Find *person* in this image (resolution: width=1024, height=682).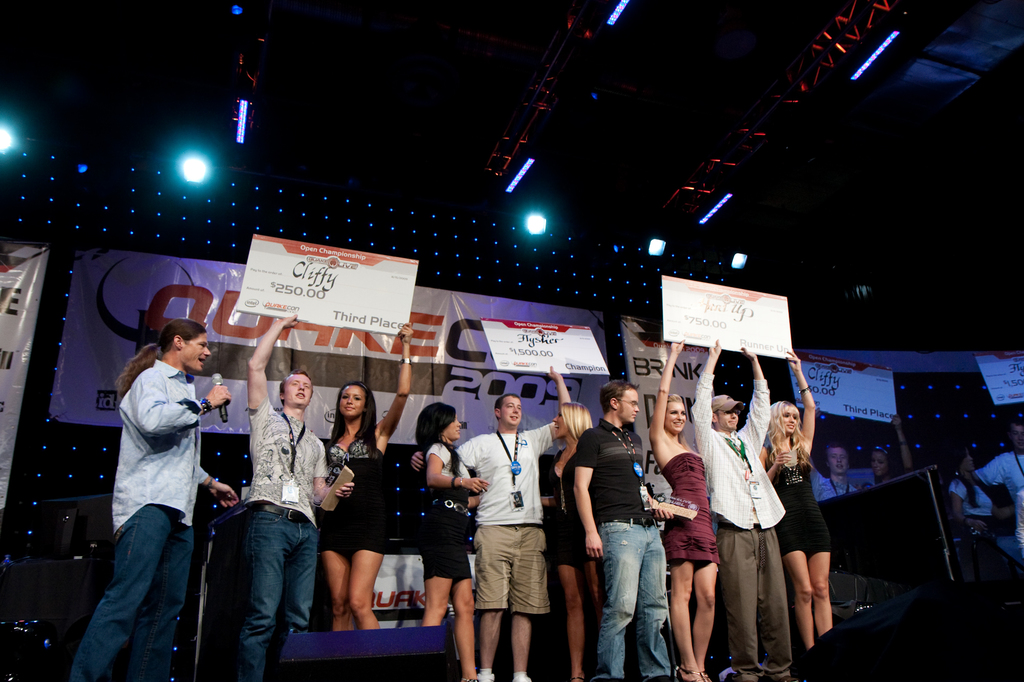
left=413, top=367, right=578, bottom=681.
